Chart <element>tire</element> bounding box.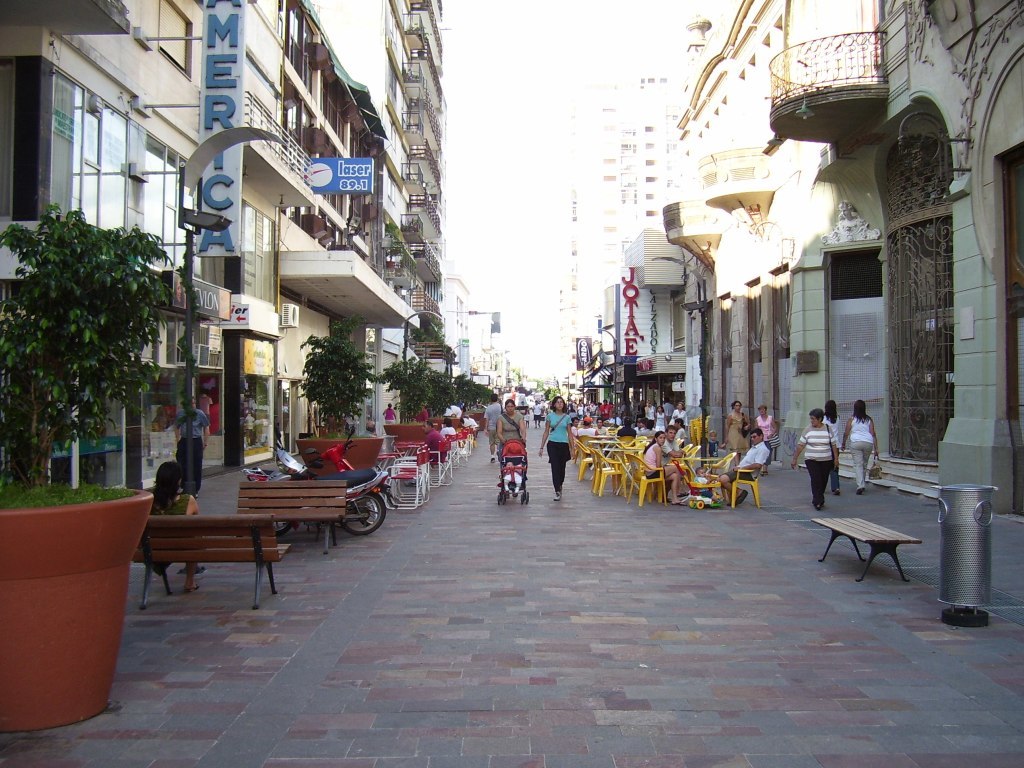
Charted: 336,488,389,531.
